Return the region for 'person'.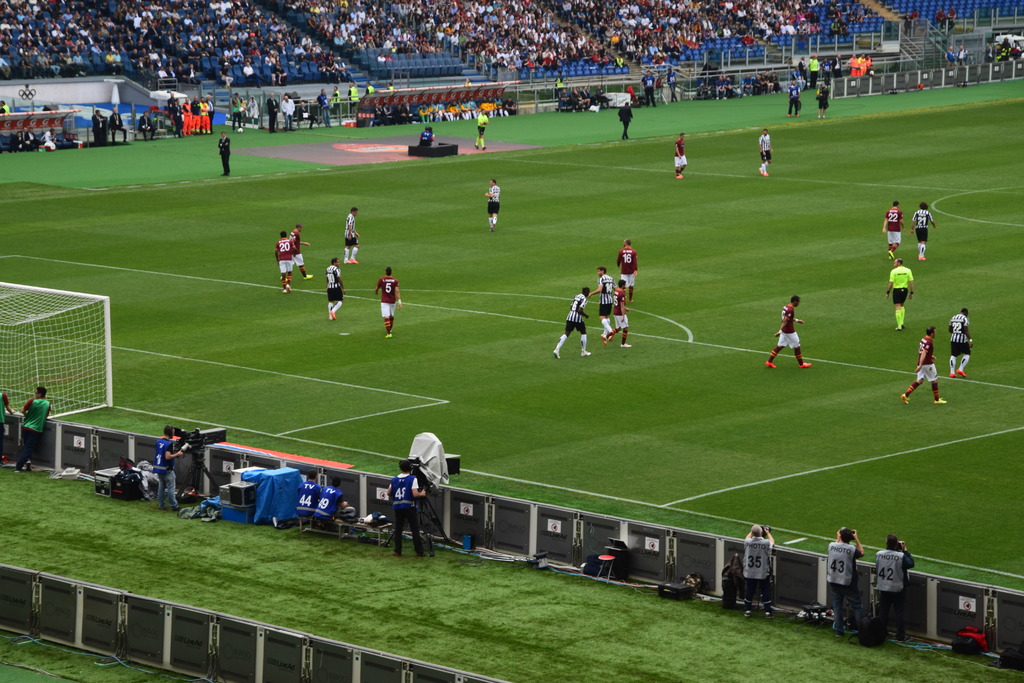
pyautogui.locateOnScreen(910, 200, 938, 260).
